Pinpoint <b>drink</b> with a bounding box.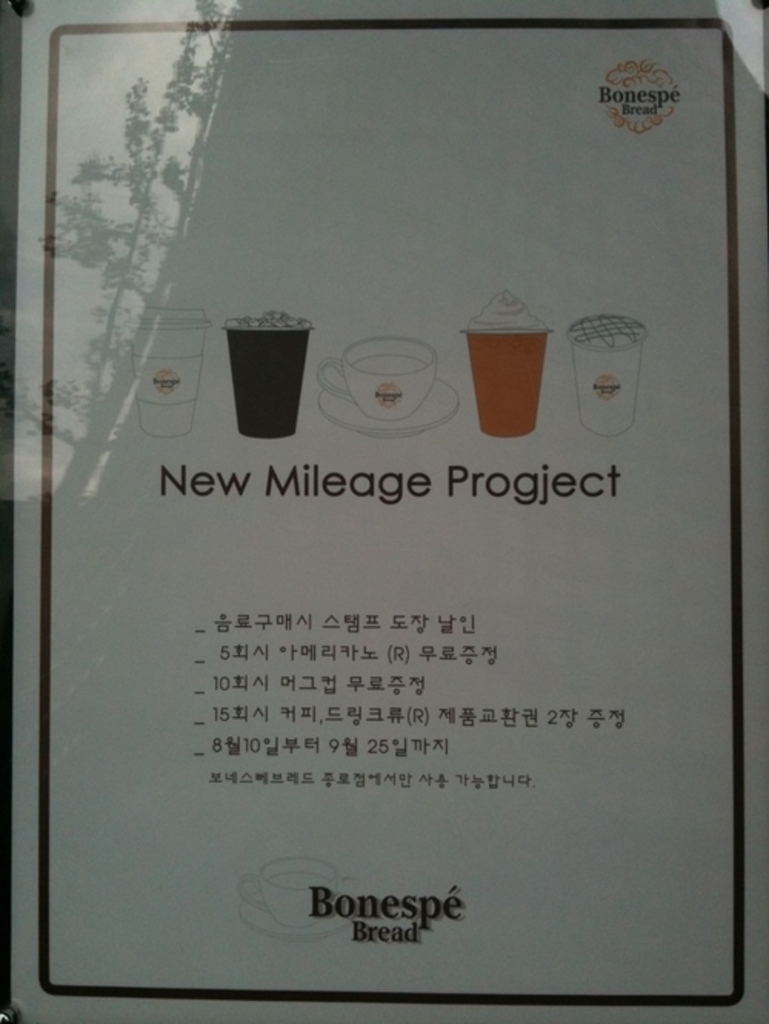
pyautogui.locateOnScreen(468, 334, 548, 441).
